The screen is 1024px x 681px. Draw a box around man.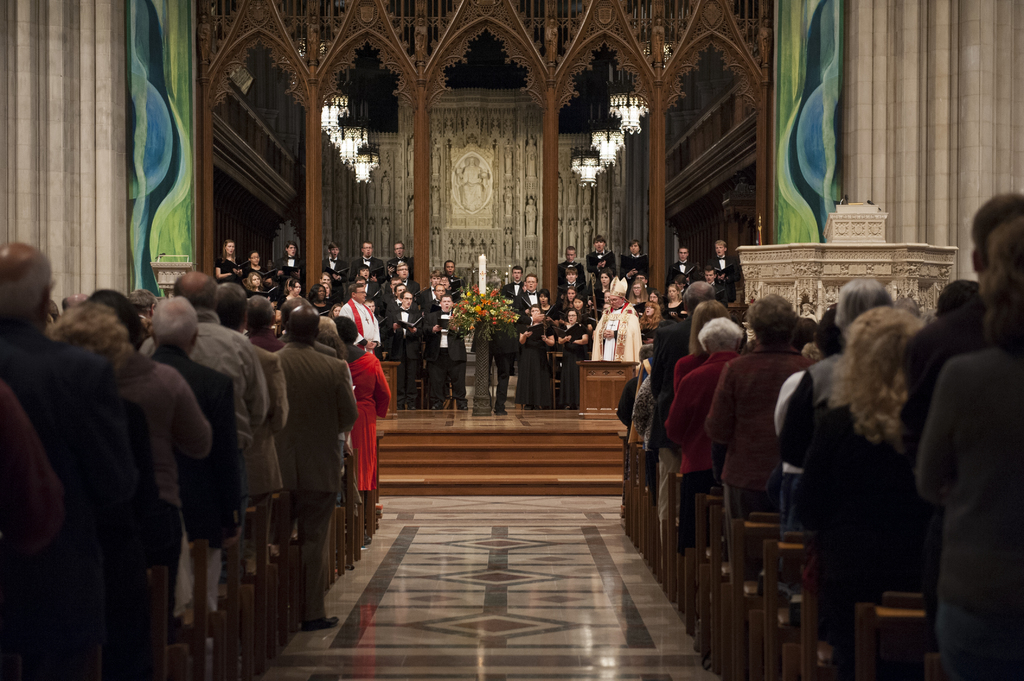
rect(489, 298, 538, 415).
